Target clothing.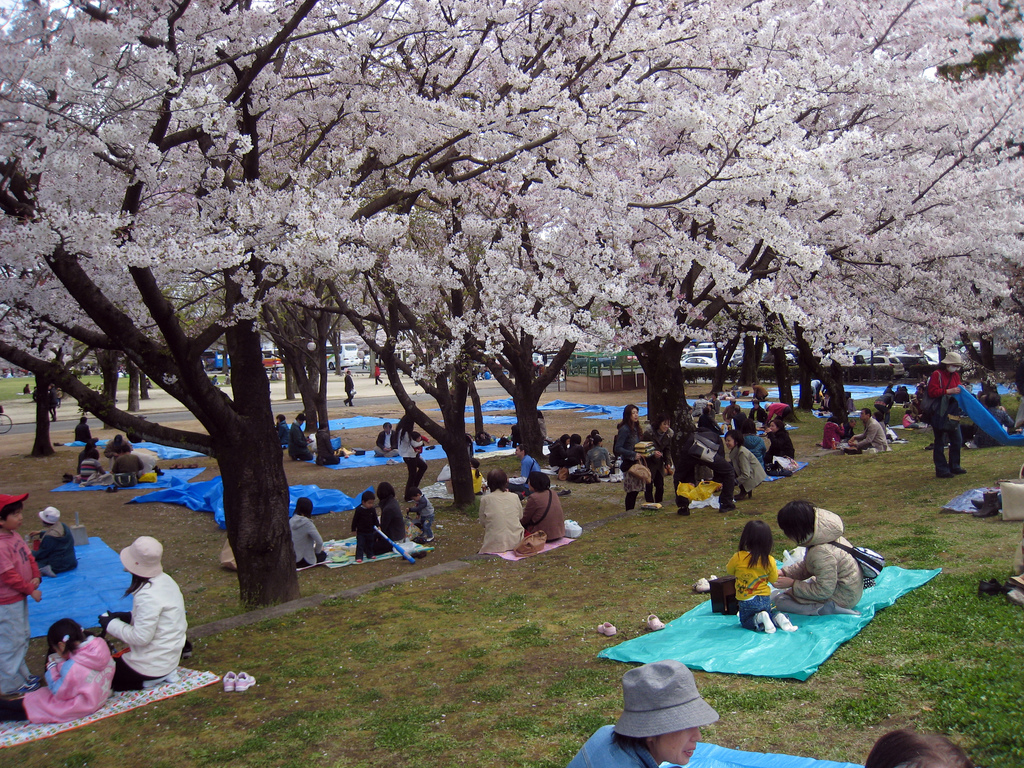
Target region: <bbox>289, 512, 330, 564</bbox>.
